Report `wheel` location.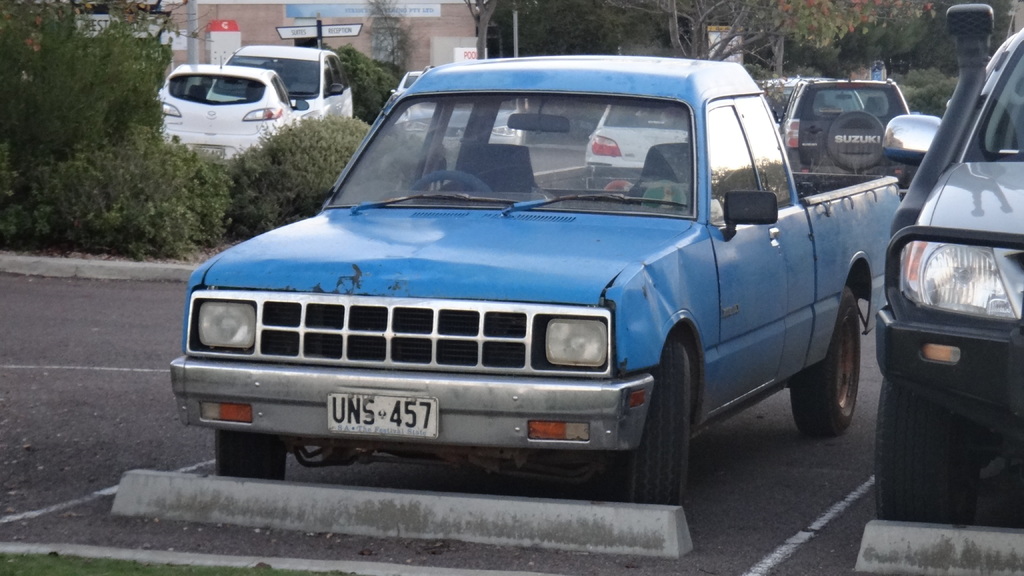
Report: locate(215, 426, 289, 486).
